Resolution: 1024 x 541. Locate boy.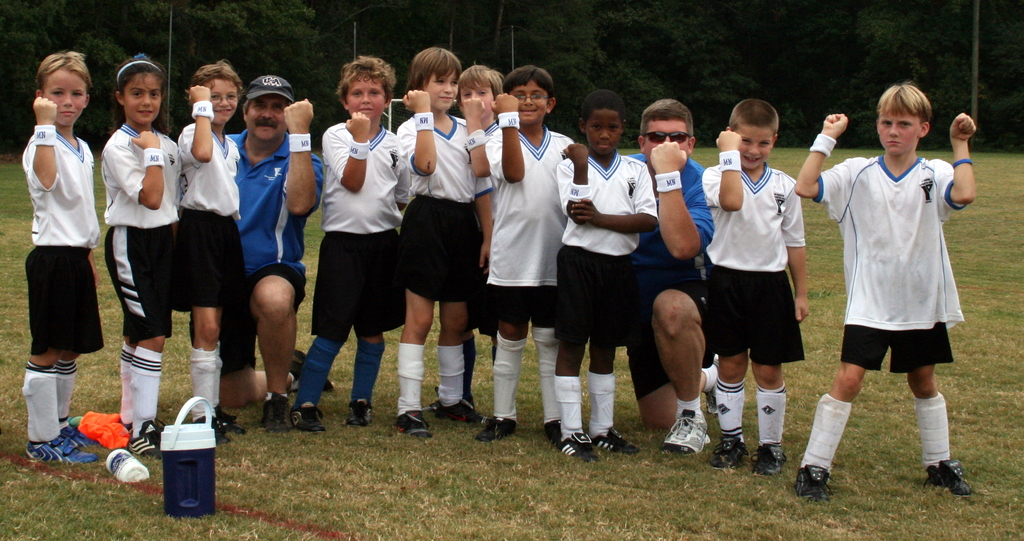
177, 56, 254, 454.
